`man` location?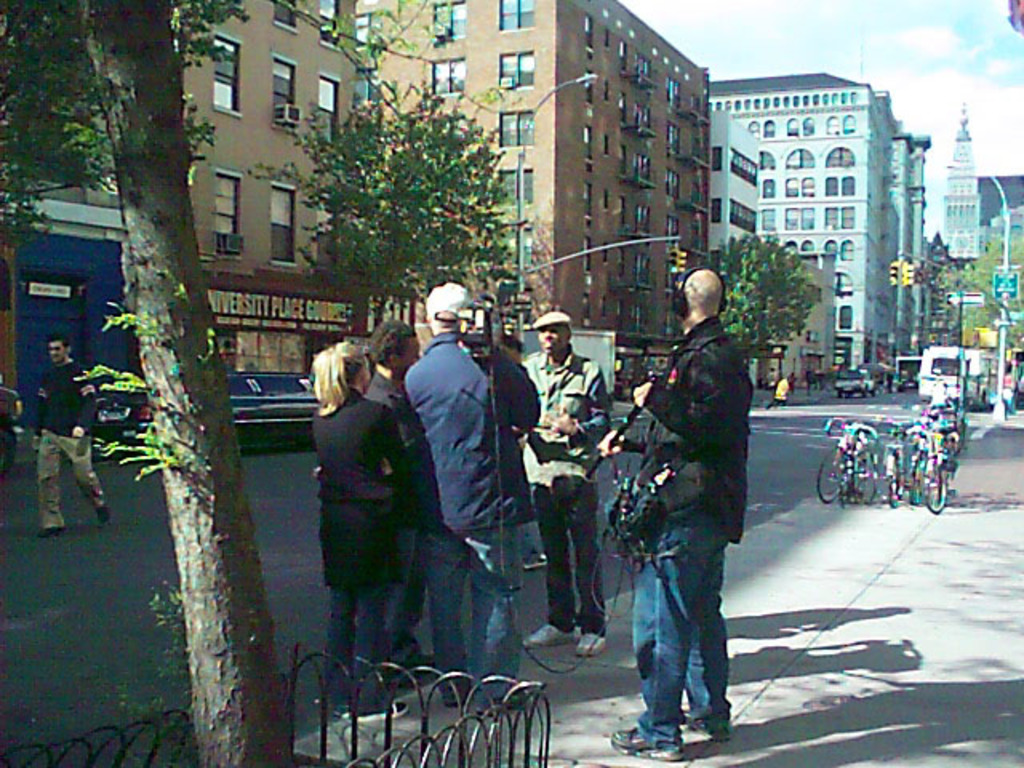
x1=32 y1=328 x2=117 y2=536
